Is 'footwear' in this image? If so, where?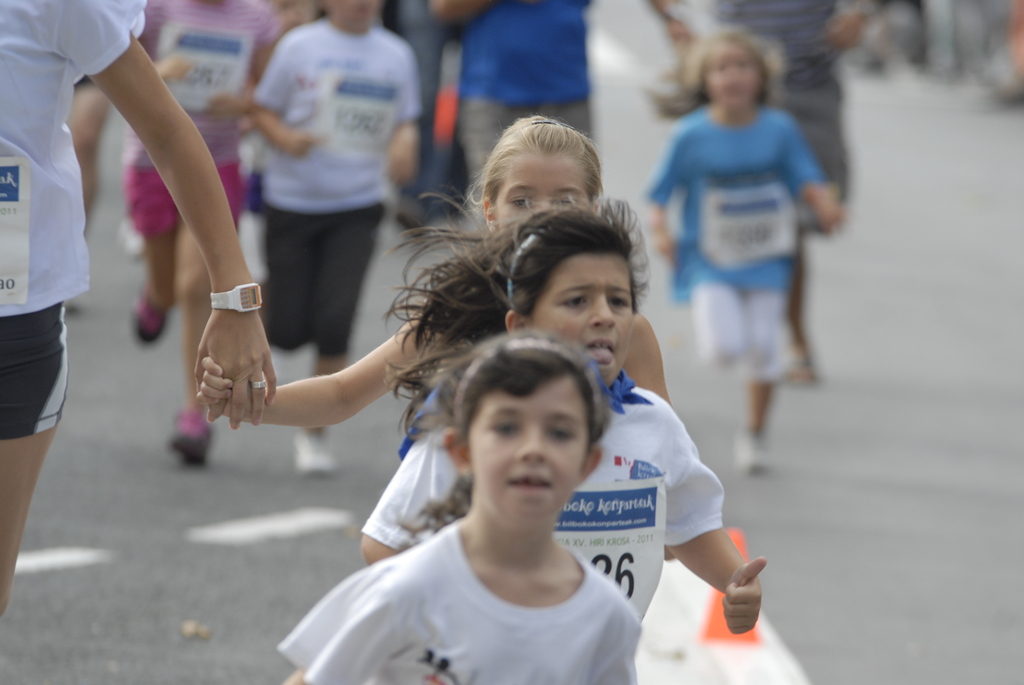
Yes, at bbox=[127, 292, 169, 341].
